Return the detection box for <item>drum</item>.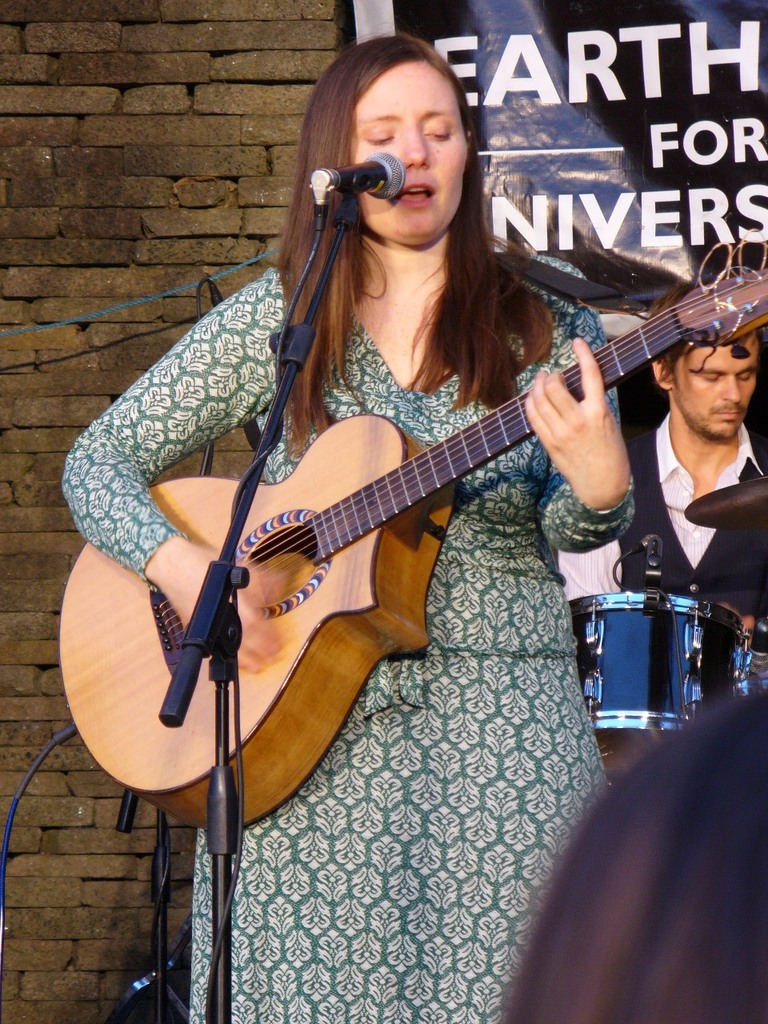
bbox=[577, 538, 754, 730].
